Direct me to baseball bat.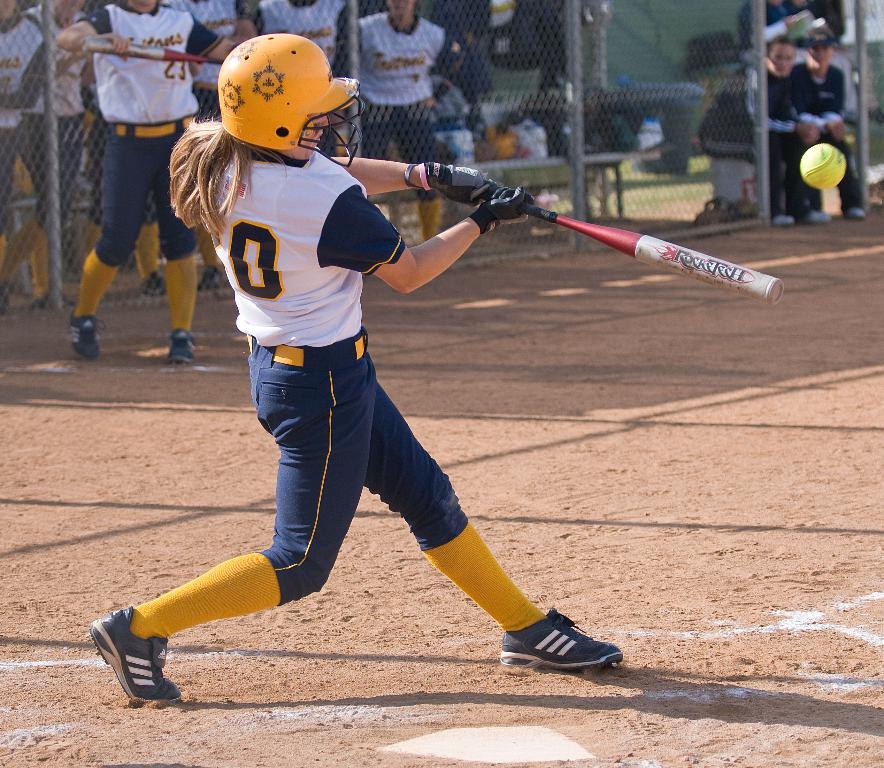
Direction: bbox(520, 203, 785, 306).
